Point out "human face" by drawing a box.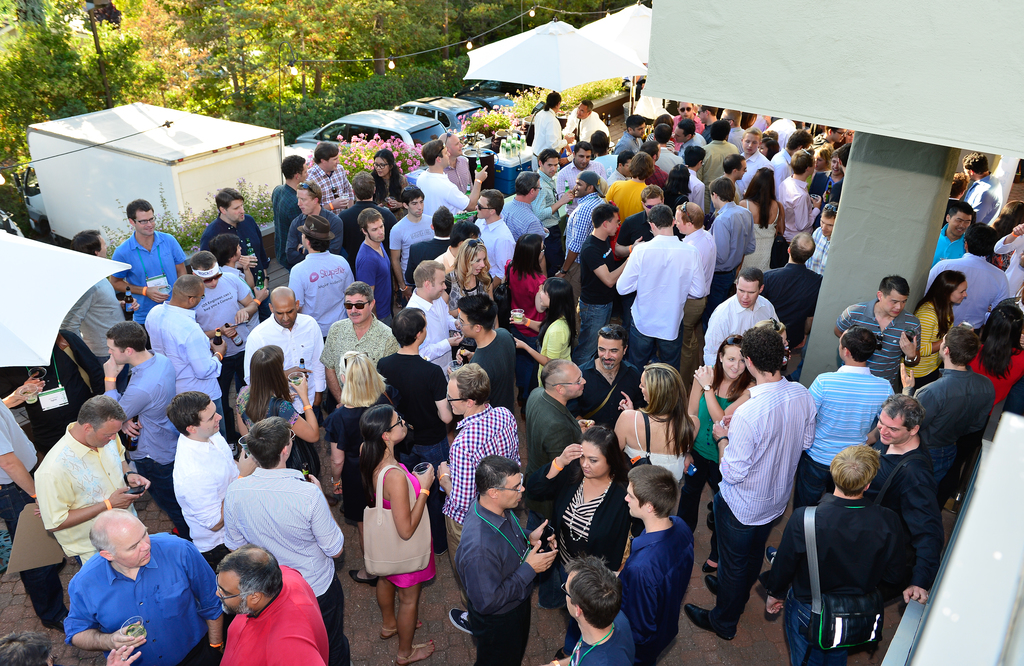
crop(735, 281, 758, 309).
